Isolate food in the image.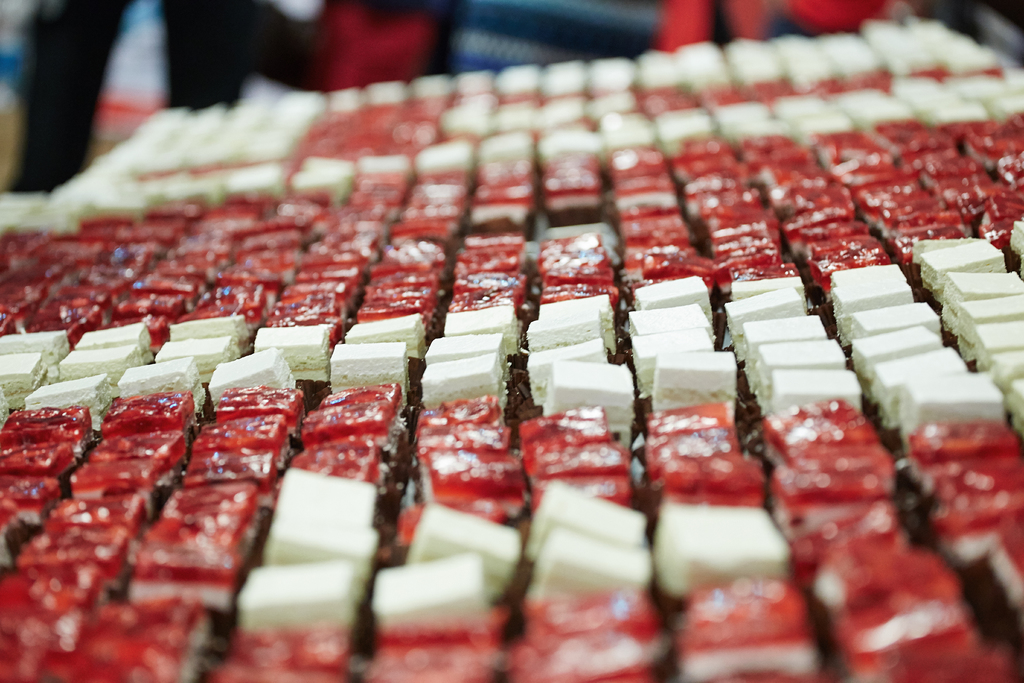
Isolated region: locate(872, 343, 965, 431).
